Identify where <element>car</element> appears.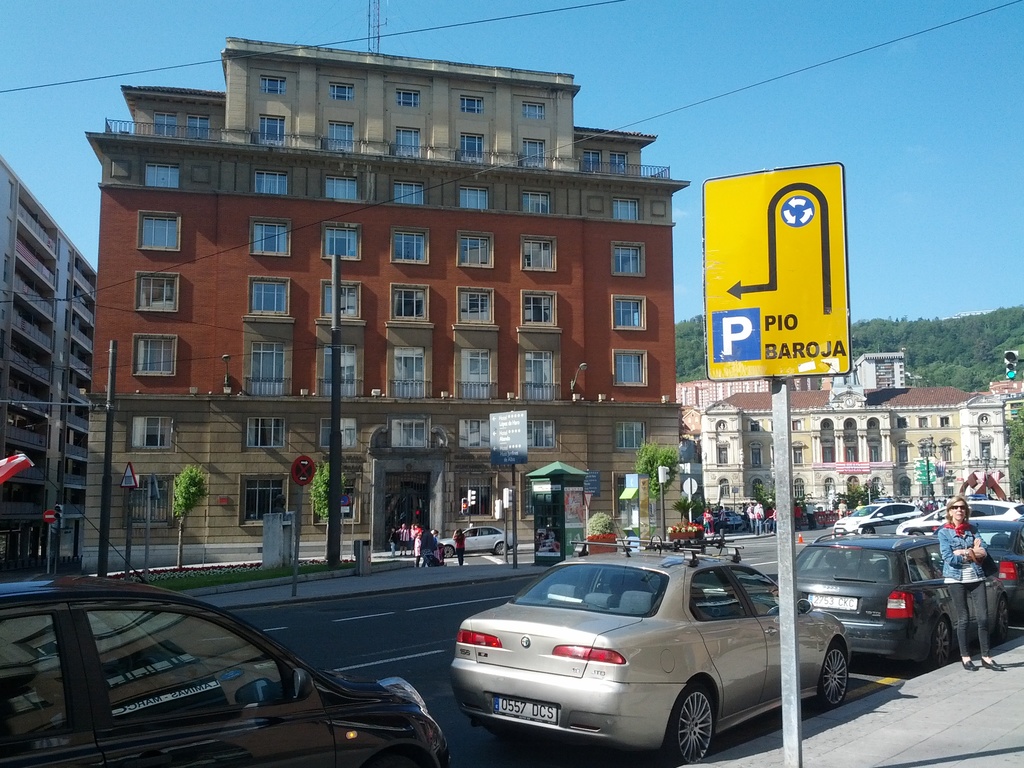
Appears at x1=0 y1=568 x2=448 y2=767.
